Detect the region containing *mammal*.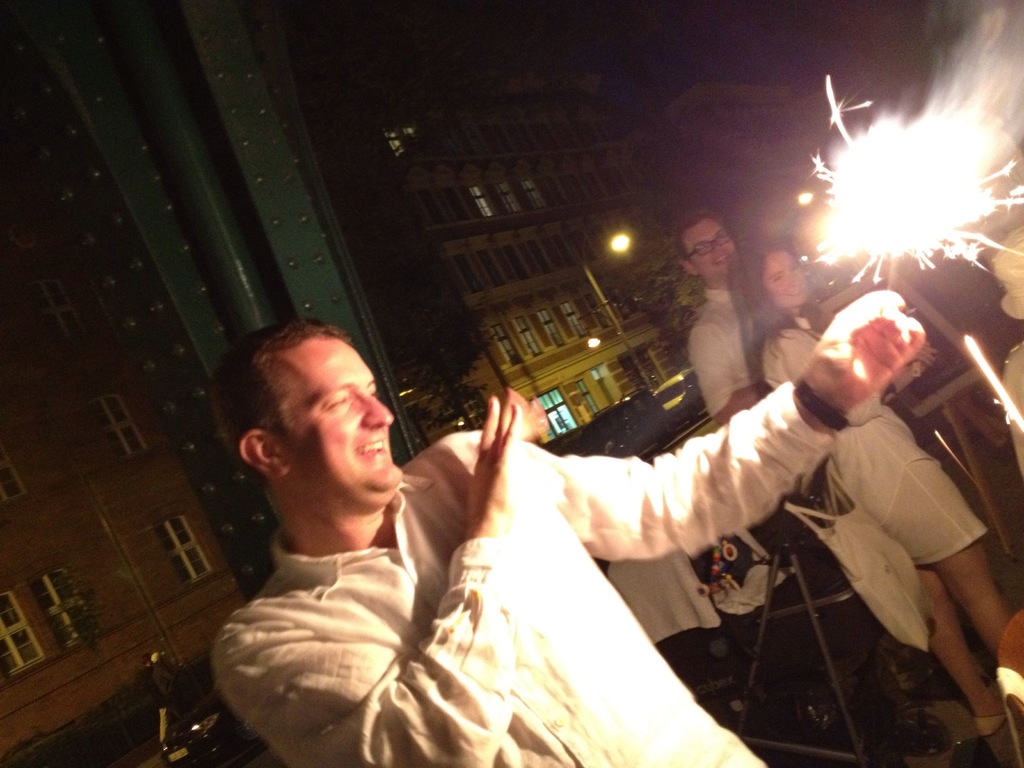
208, 319, 928, 767.
